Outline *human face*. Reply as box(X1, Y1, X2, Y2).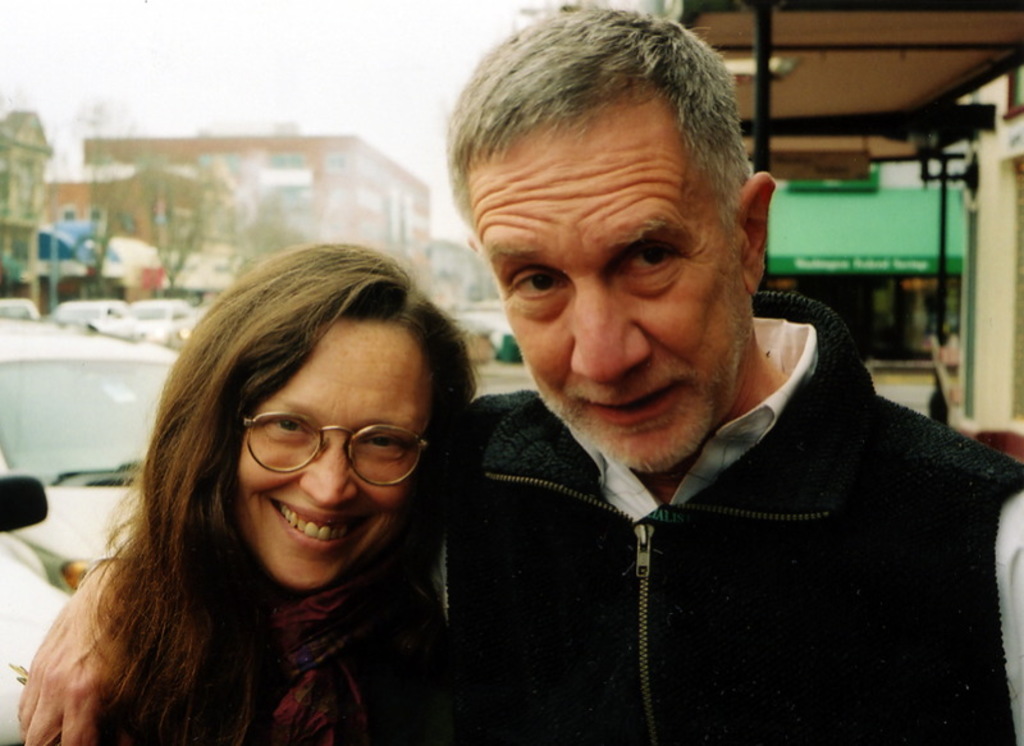
box(236, 321, 430, 603).
